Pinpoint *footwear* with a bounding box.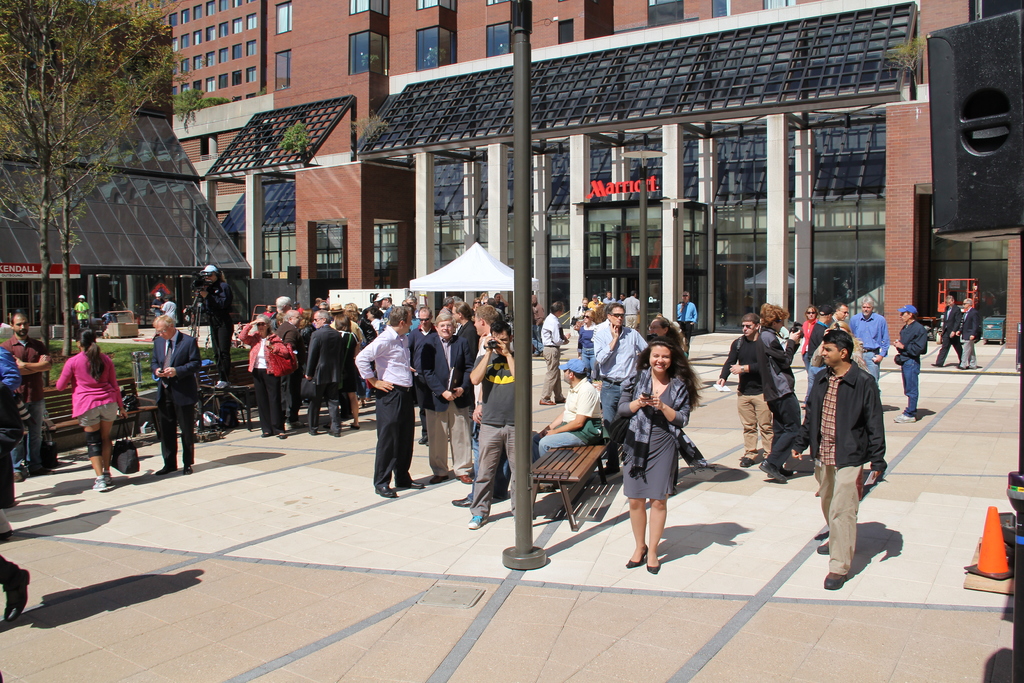
326/431/339/438.
